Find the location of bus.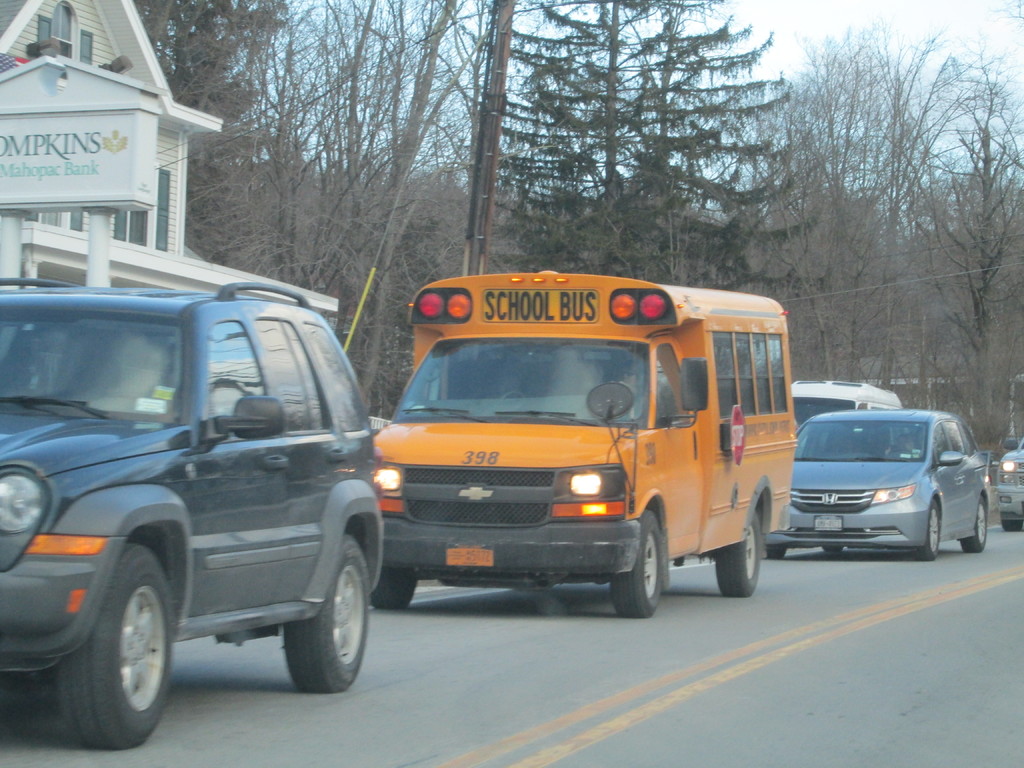
Location: [364, 267, 801, 619].
